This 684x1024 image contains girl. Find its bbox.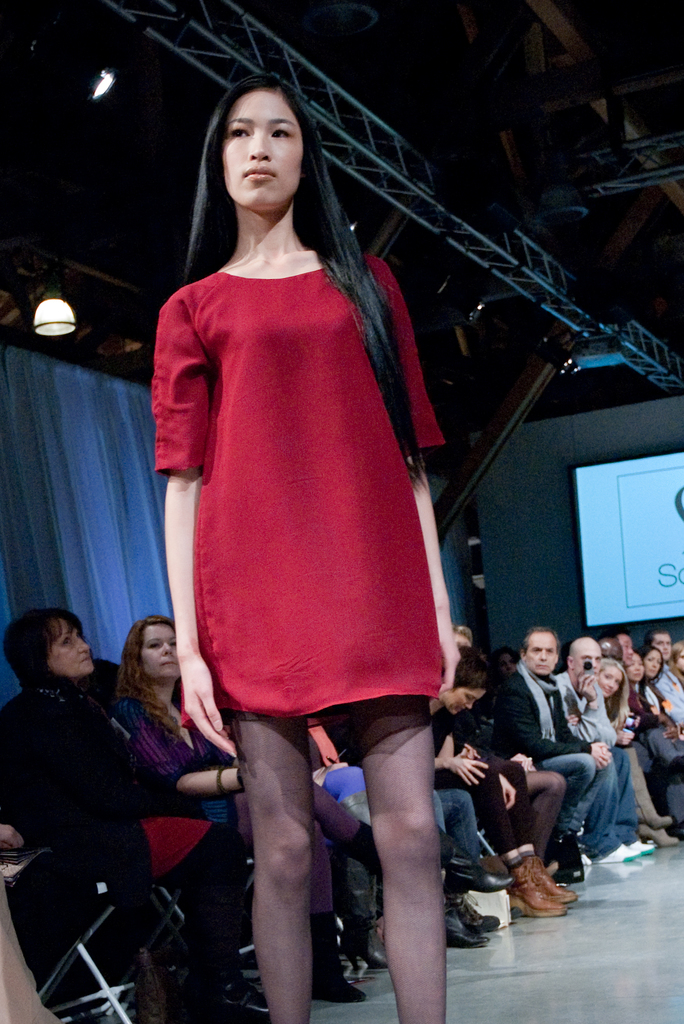
{"x1": 156, "y1": 73, "x2": 459, "y2": 1023}.
